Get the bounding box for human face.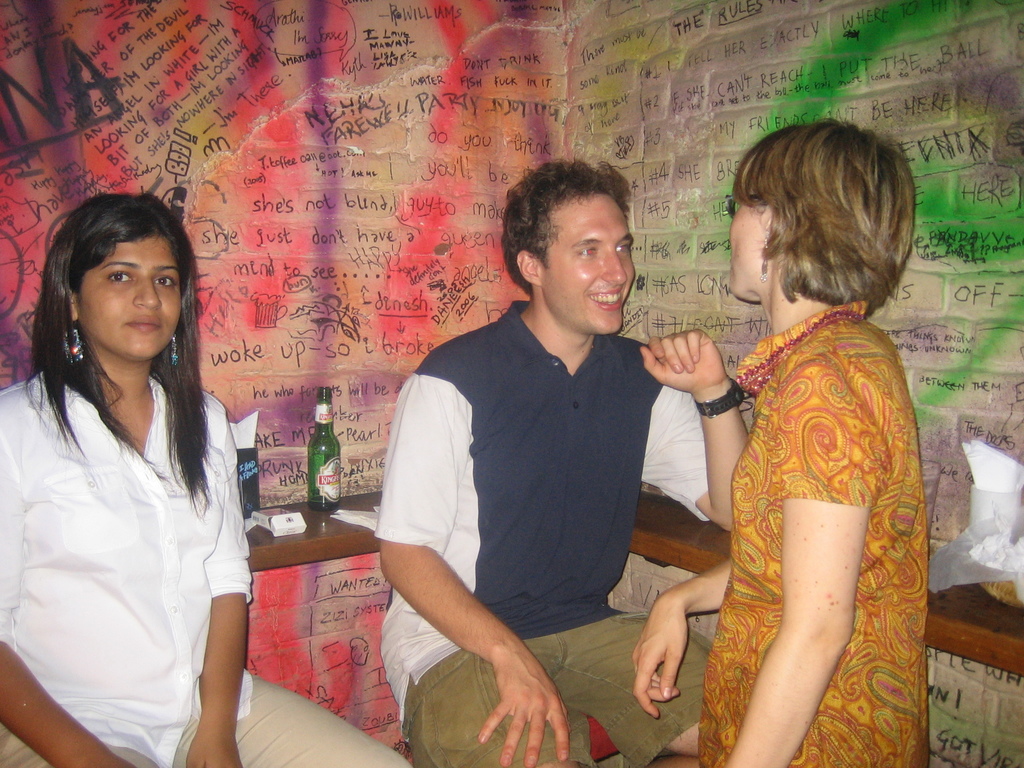
731 189 769 295.
